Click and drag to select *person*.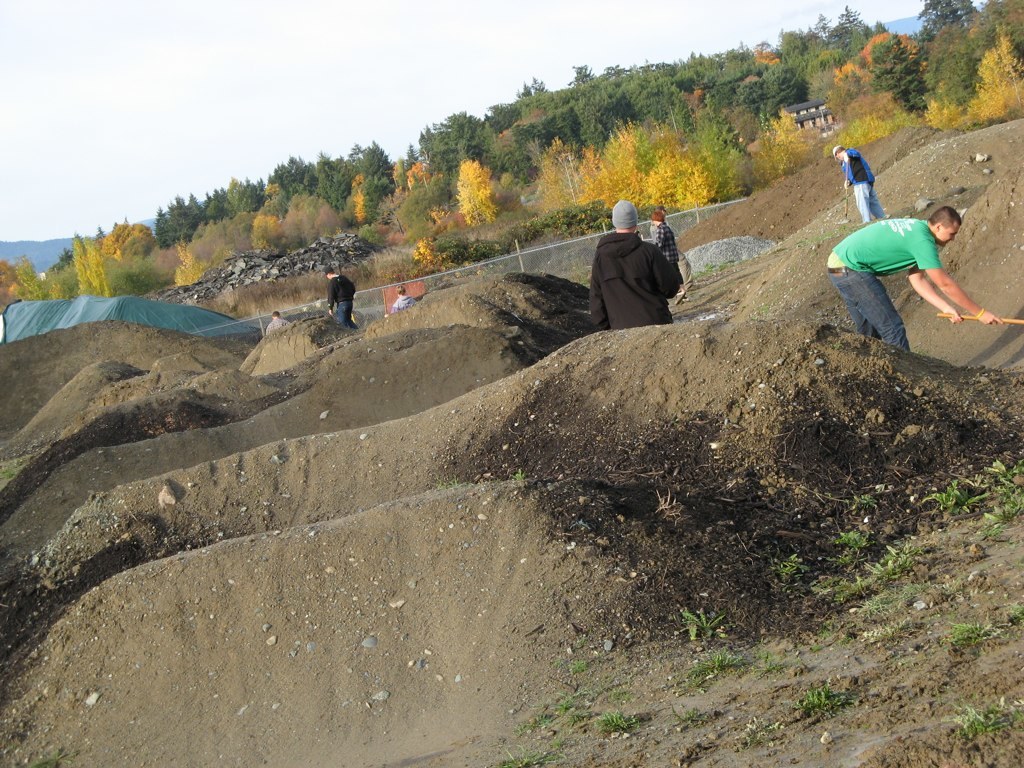
Selection: detection(322, 264, 359, 330).
